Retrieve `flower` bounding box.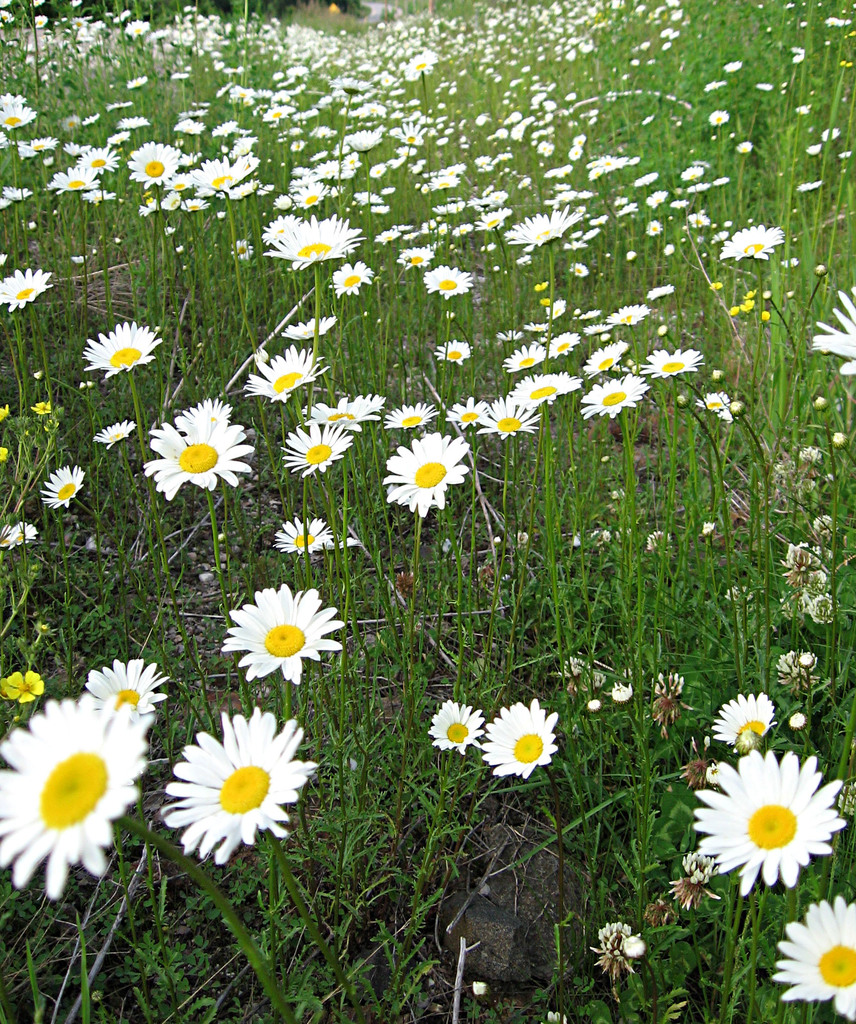
Bounding box: 0,691,160,895.
